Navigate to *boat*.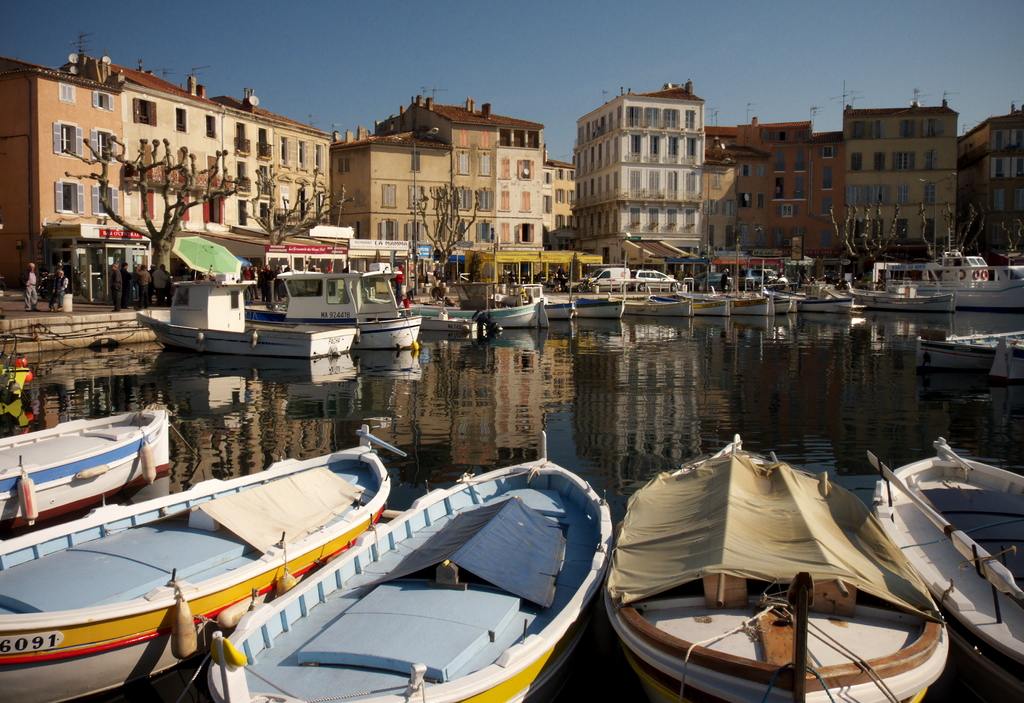
Navigation target: (left=0, top=416, right=408, bottom=702).
